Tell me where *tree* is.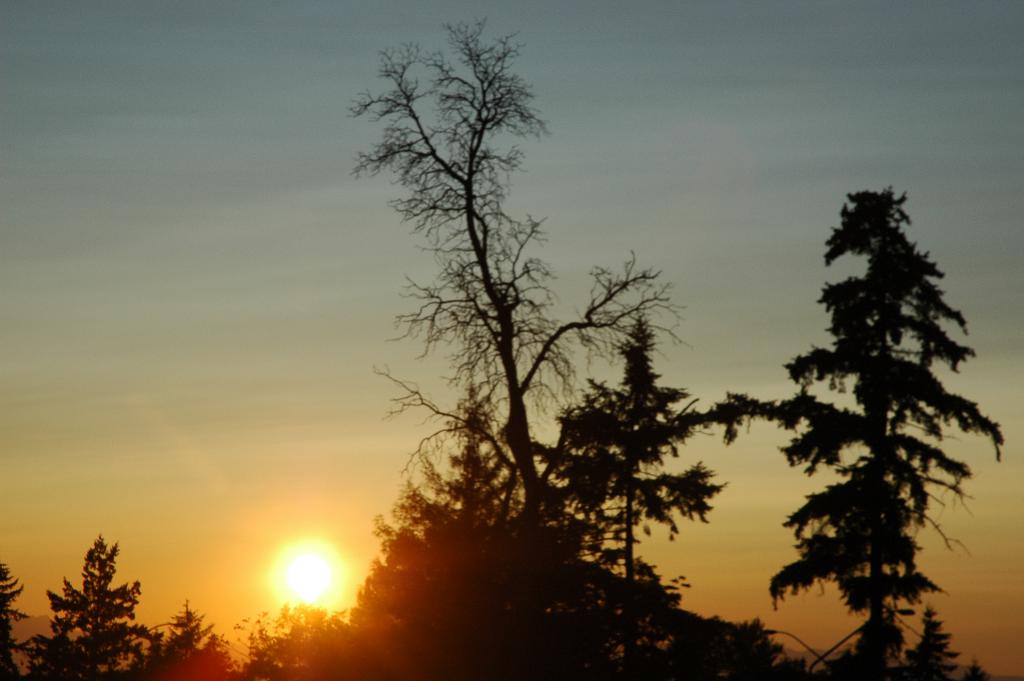
*tree* is at region(368, 245, 556, 680).
